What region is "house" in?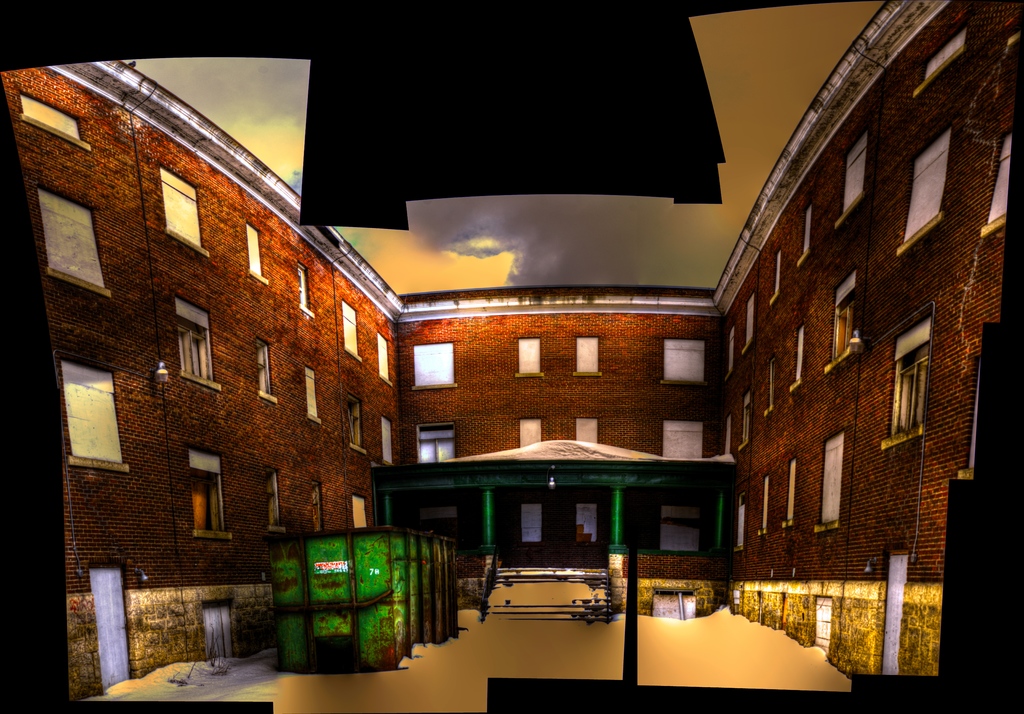
bbox=(712, 0, 1023, 680).
